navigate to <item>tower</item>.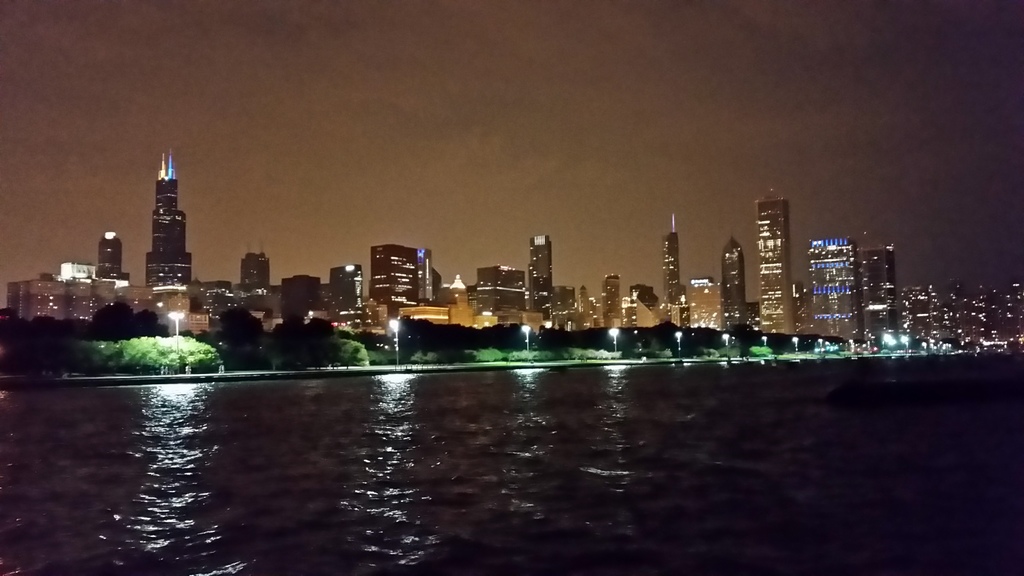
Navigation target: detection(522, 227, 550, 318).
